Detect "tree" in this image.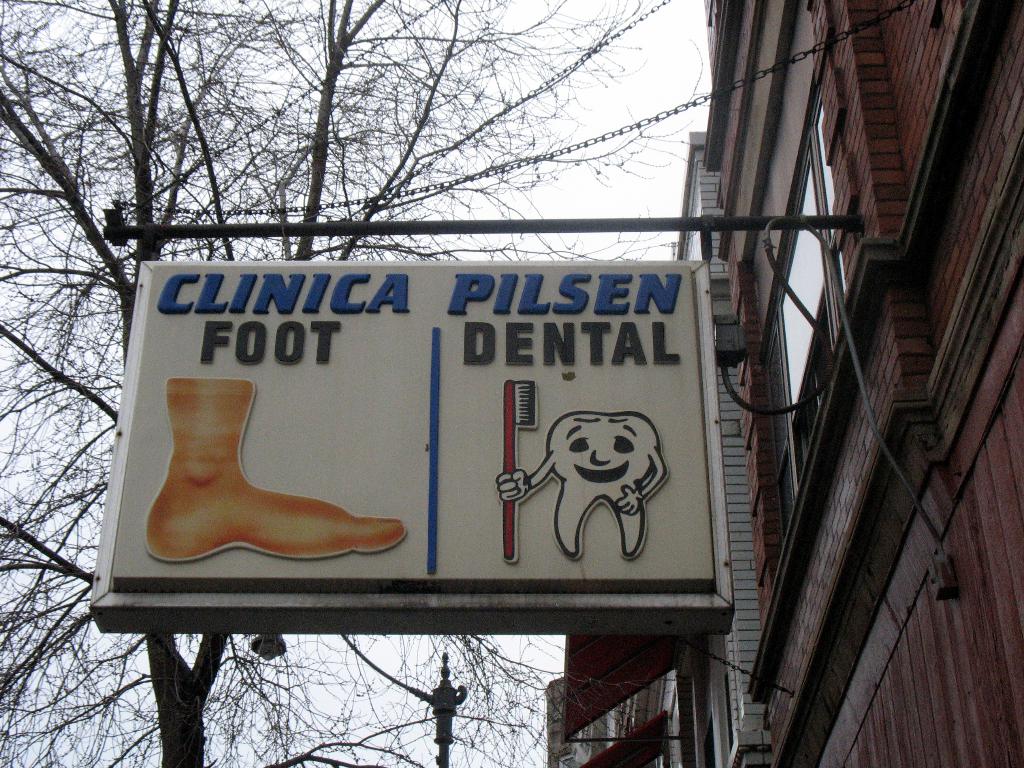
Detection: (left=0, top=0, right=708, bottom=765).
